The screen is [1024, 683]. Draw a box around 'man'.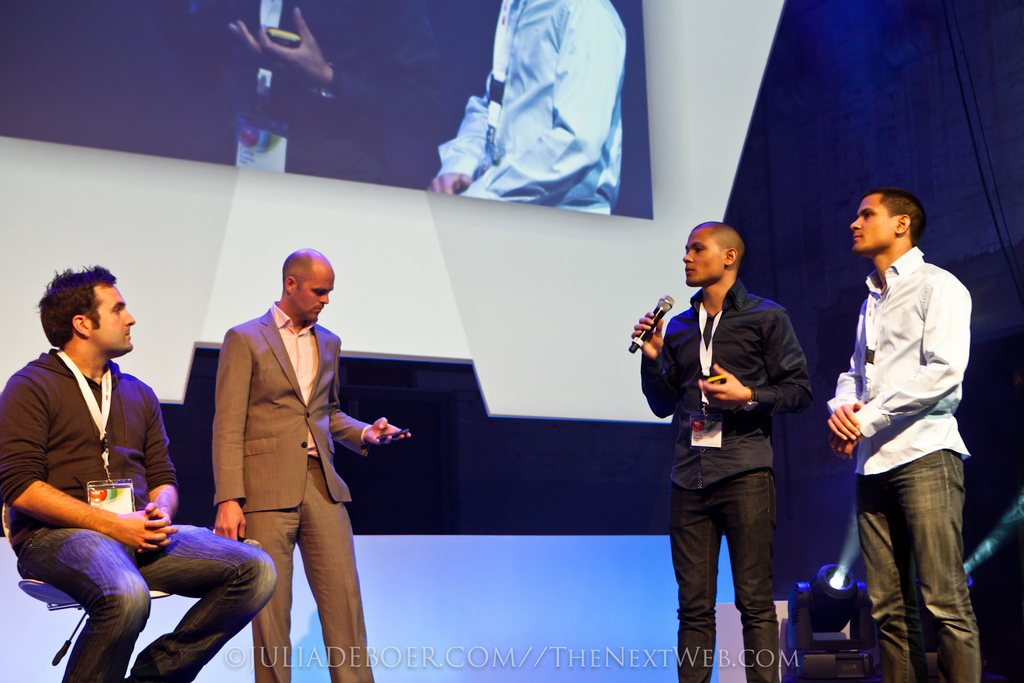
x1=213 y1=245 x2=416 y2=682.
